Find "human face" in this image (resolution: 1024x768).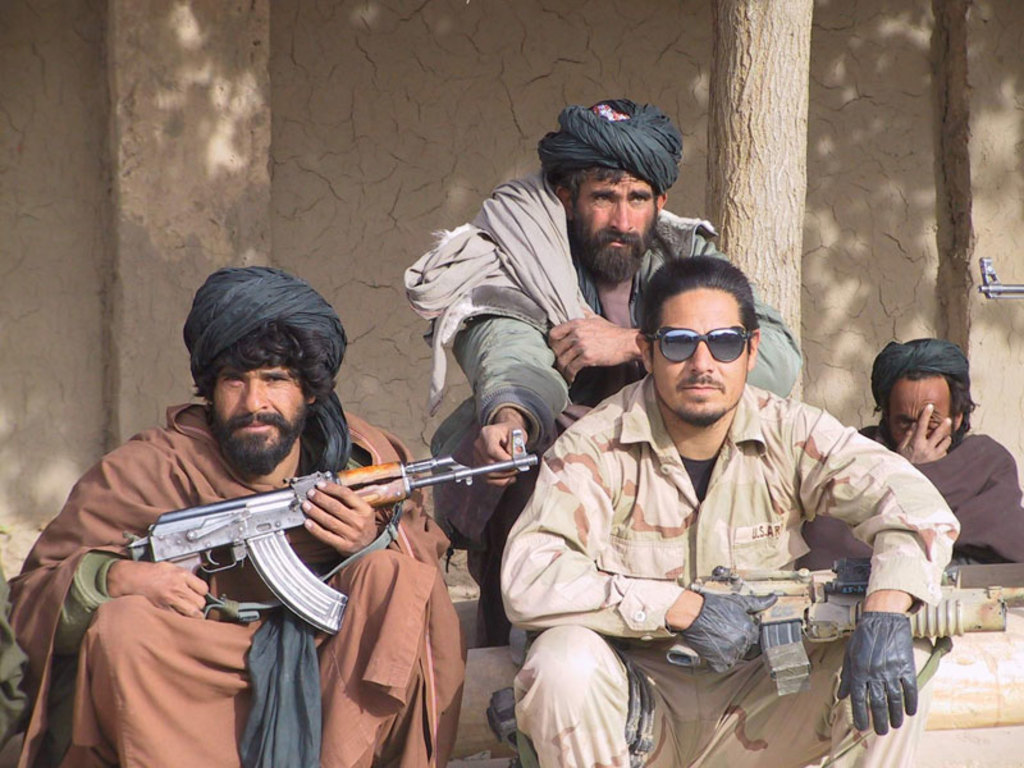
<bbox>211, 340, 303, 470</bbox>.
